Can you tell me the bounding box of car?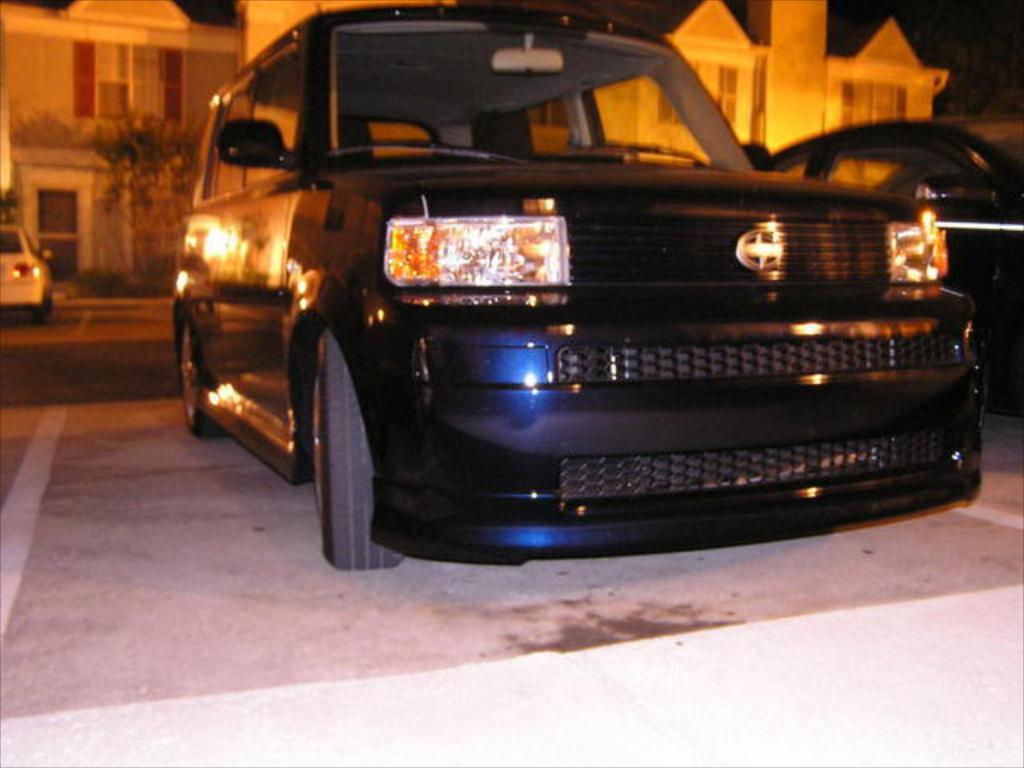
(x1=736, y1=118, x2=1022, y2=302).
